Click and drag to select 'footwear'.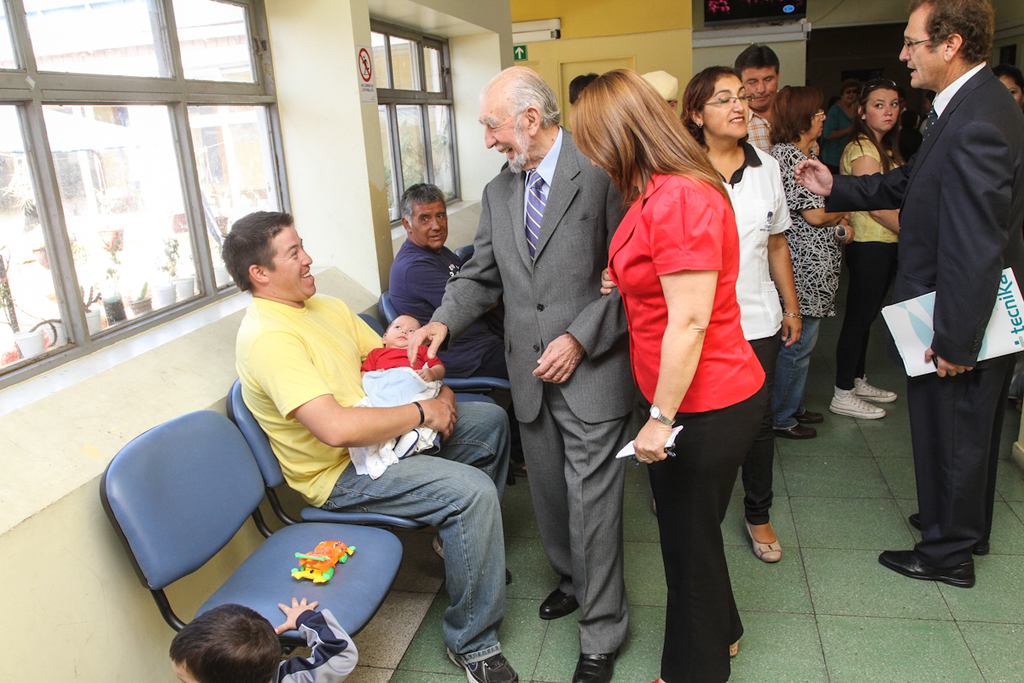
Selection: 561/645/610/682.
